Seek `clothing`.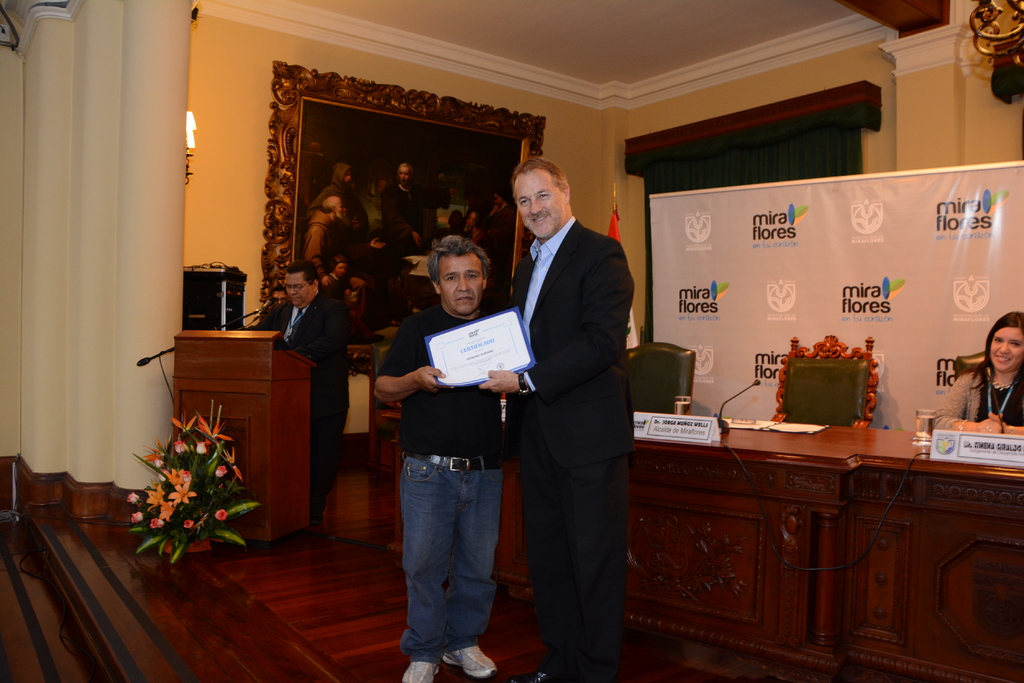
rect(481, 201, 517, 287).
